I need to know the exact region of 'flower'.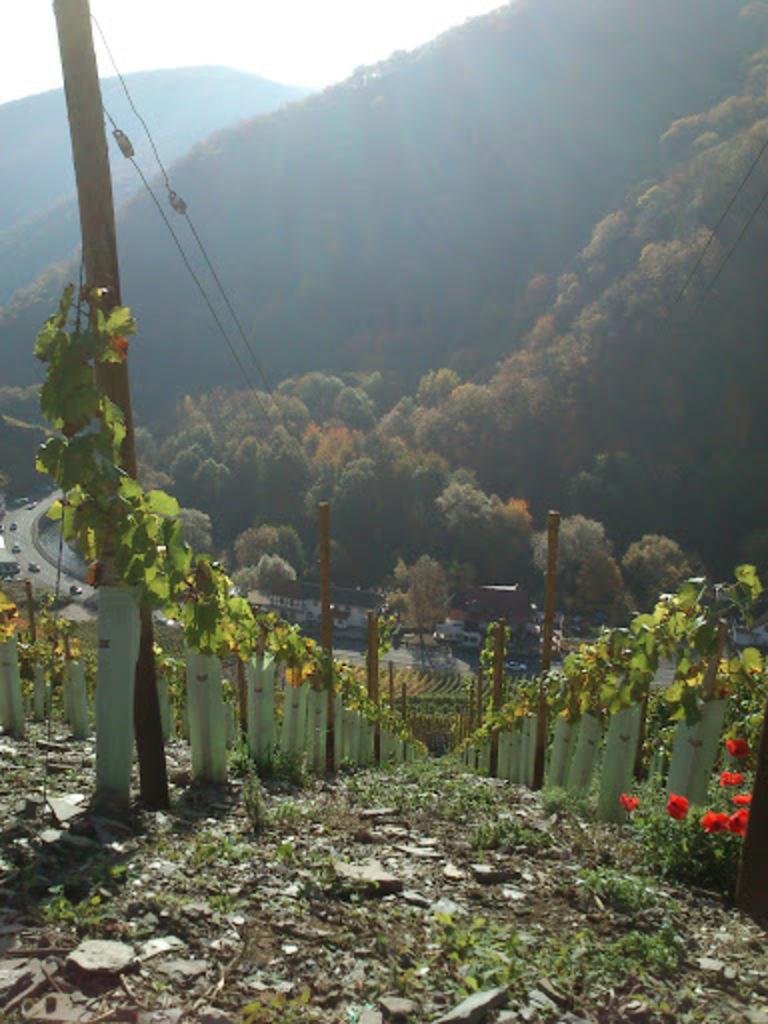
Region: 726:806:750:836.
